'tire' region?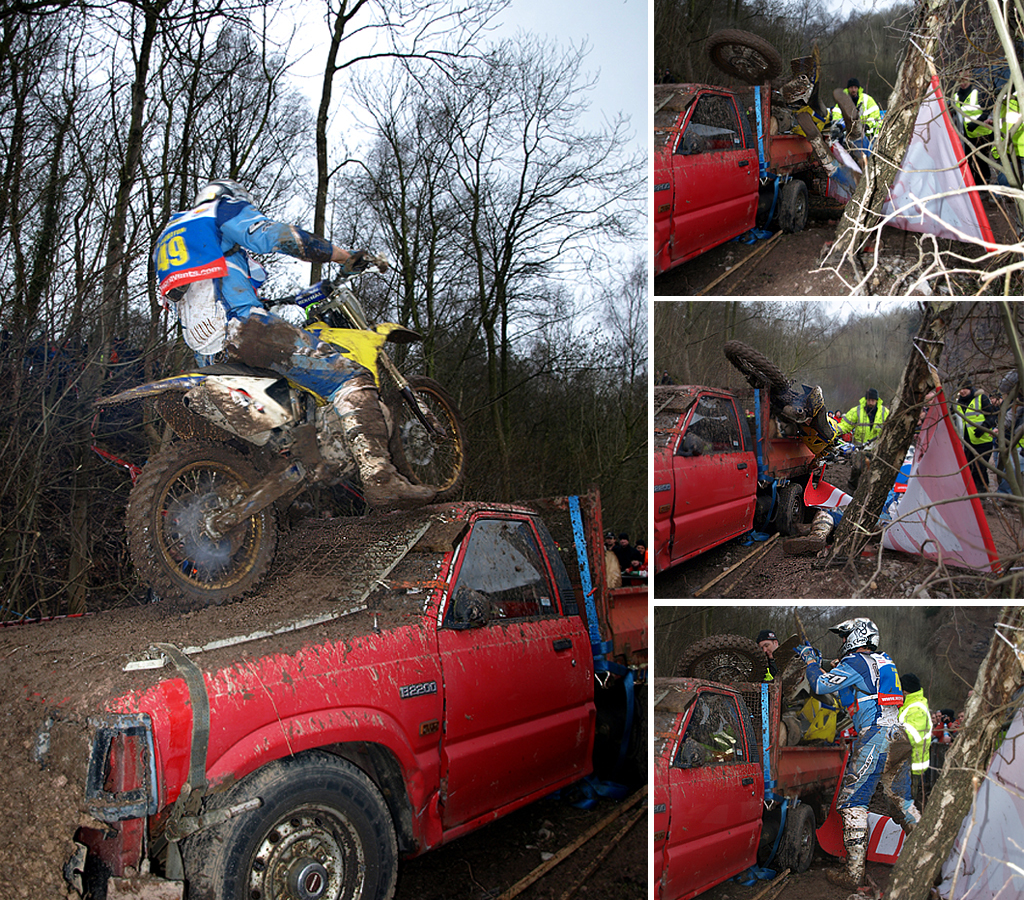
[left=773, top=799, right=833, bottom=876]
